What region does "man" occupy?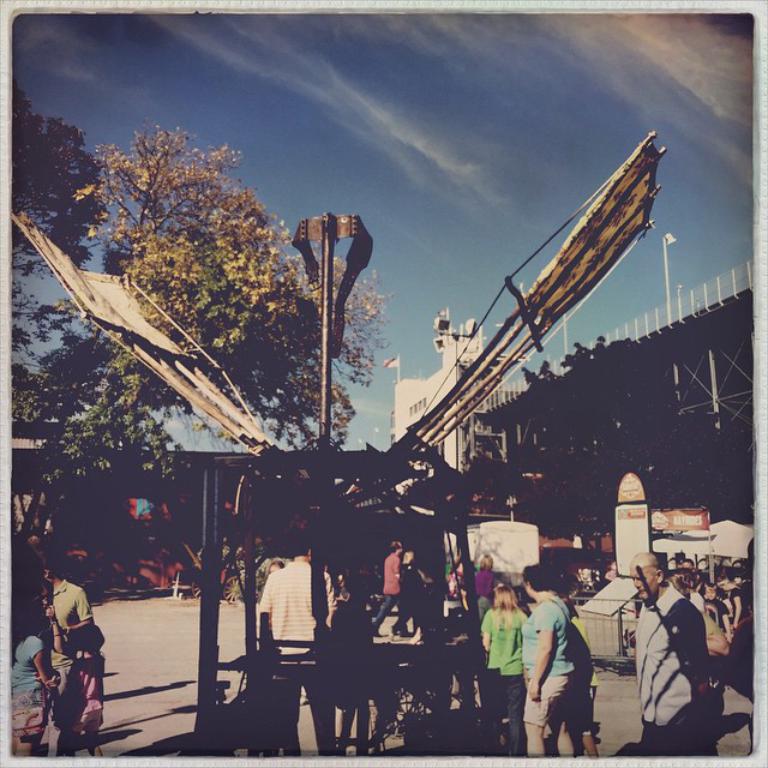
x1=517 y1=565 x2=580 y2=754.
